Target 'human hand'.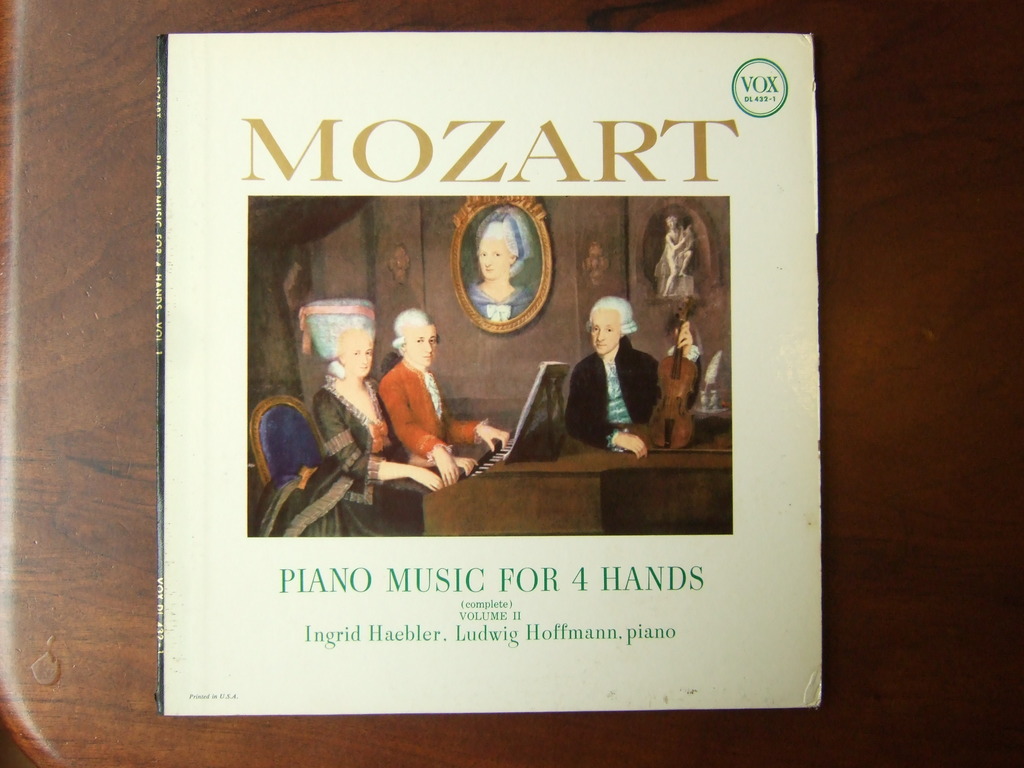
Target region: (x1=609, y1=431, x2=648, y2=461).
